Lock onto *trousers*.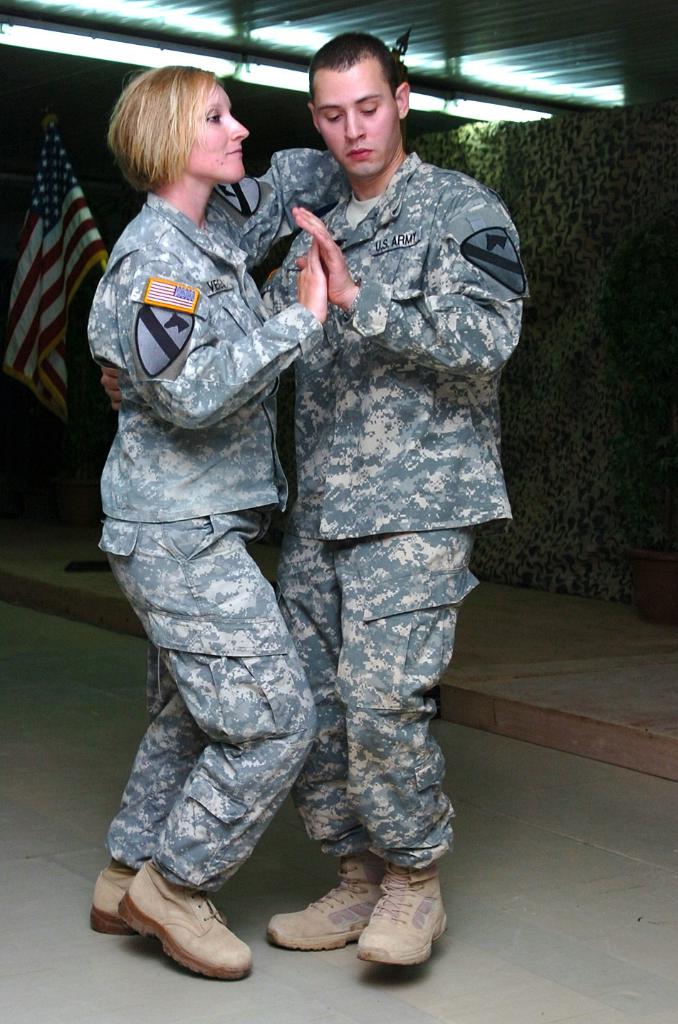
Locked: (left=284, top=531, right=476, bottom=890).
